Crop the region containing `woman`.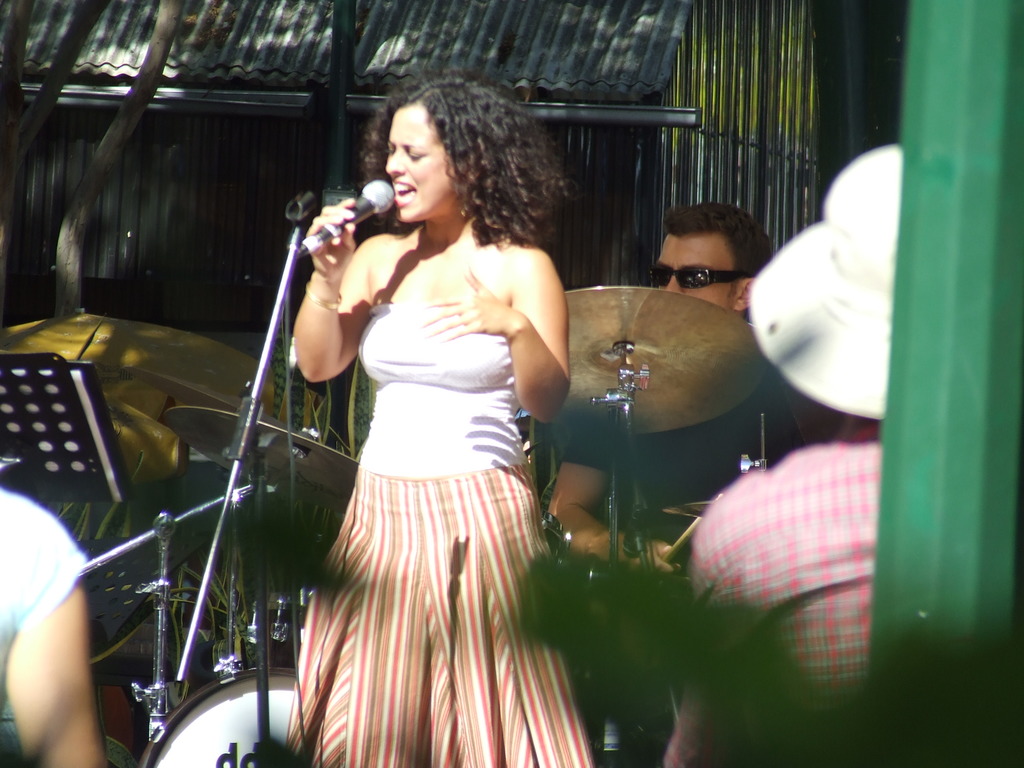
Crop region: crop(0, 483, 108, 767).
